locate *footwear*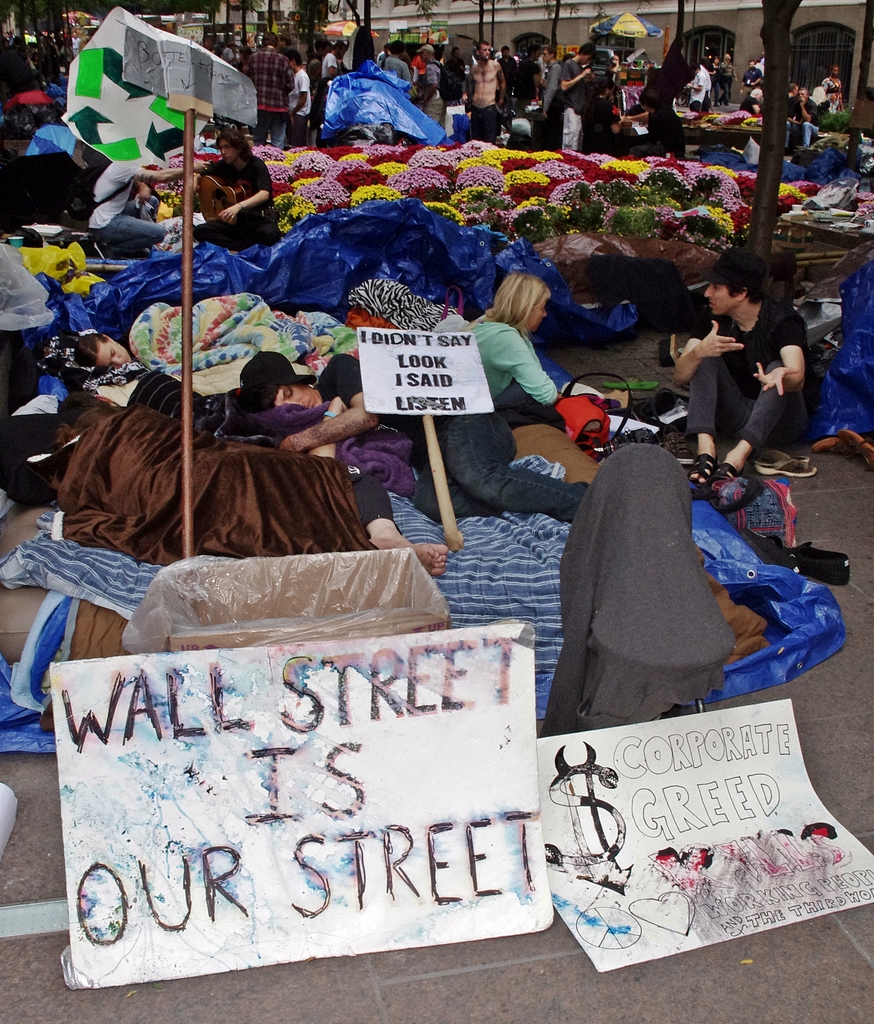
<box>700,458,754,509</box>
